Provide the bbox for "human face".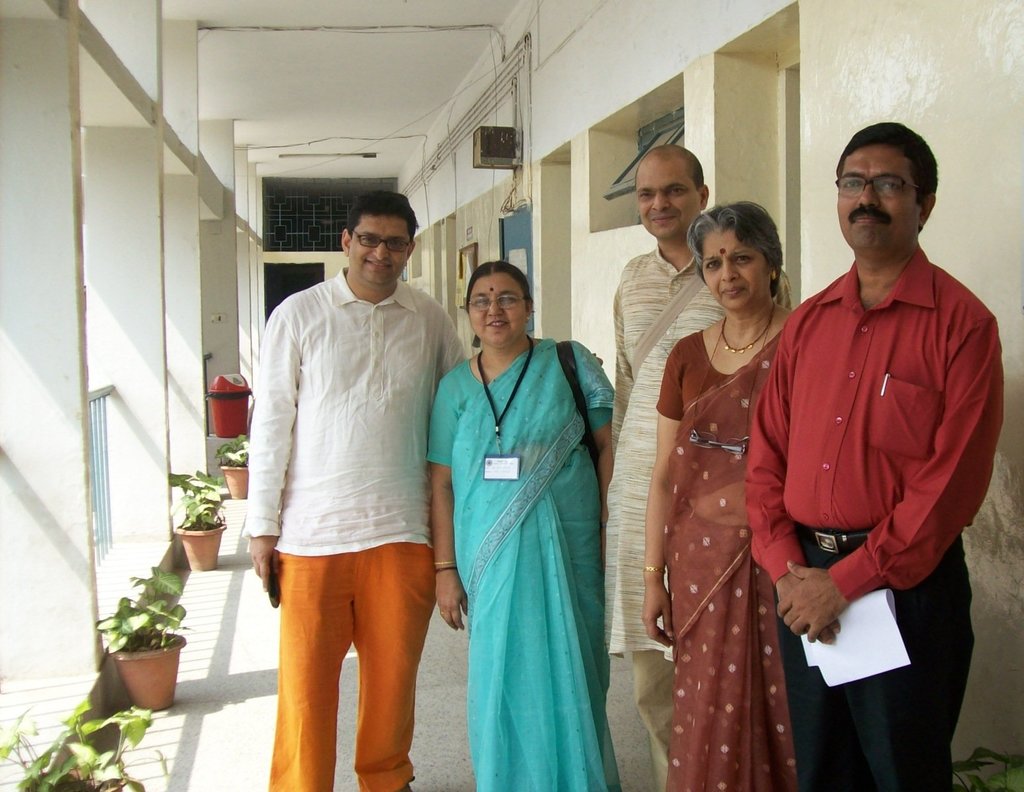
region(466, 275, 529, 343).
